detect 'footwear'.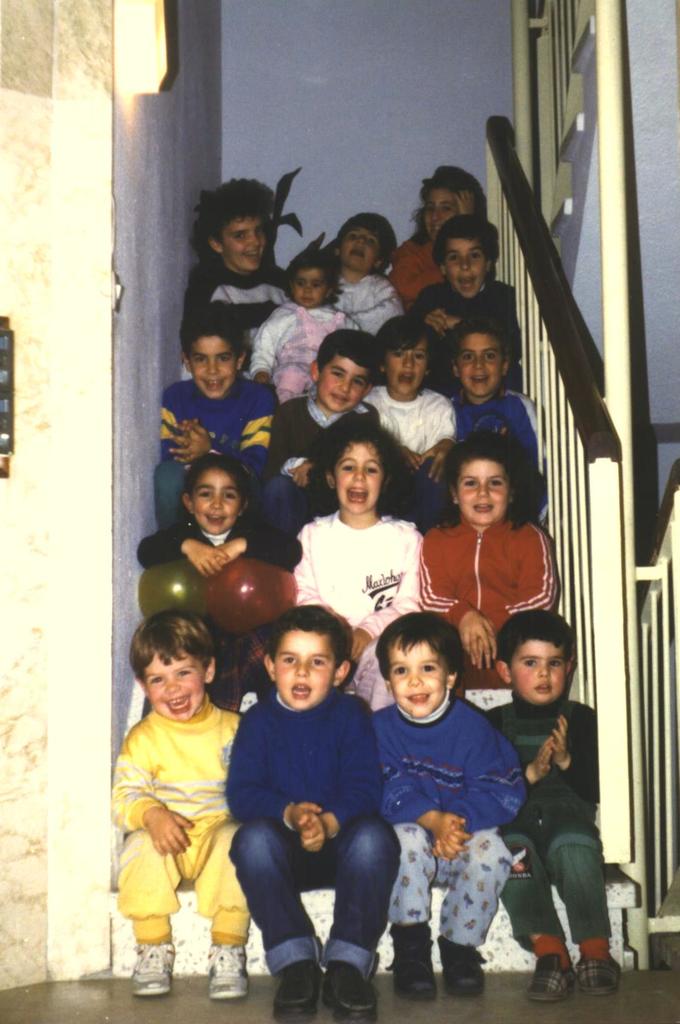
Detected at (389, 917, 433, 1006).
